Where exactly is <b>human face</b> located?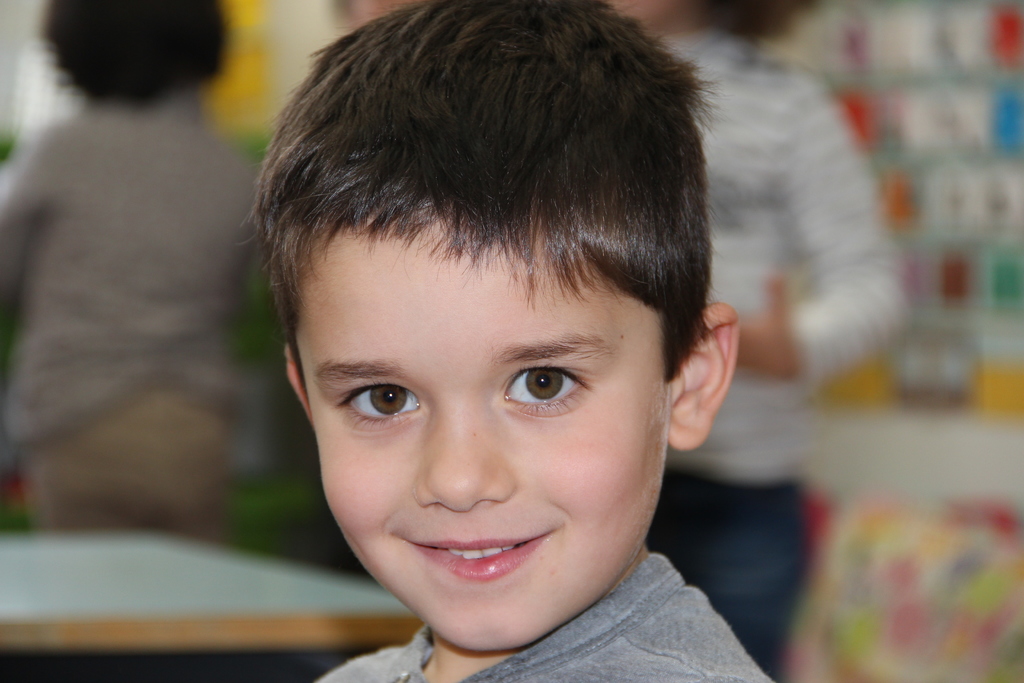
Its bounding box is detection(291, 204, 680, 656).
